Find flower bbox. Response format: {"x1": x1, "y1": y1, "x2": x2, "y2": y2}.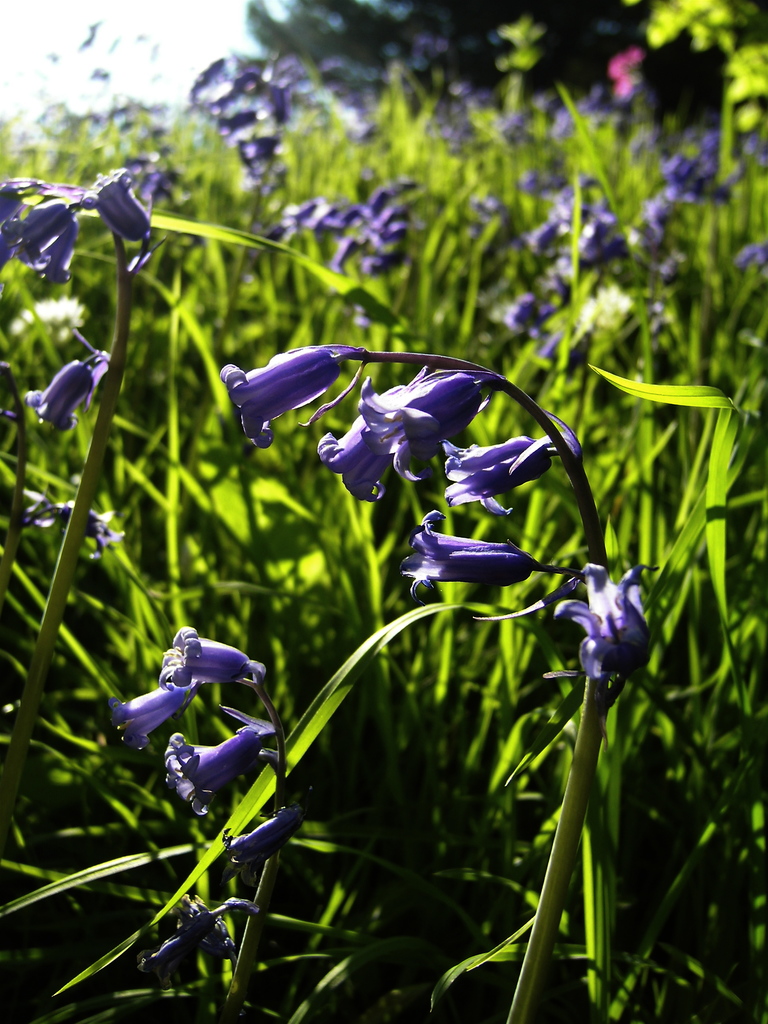
{"x1": 106, "y1": 682, "x2": 191, "y2": 753}.
